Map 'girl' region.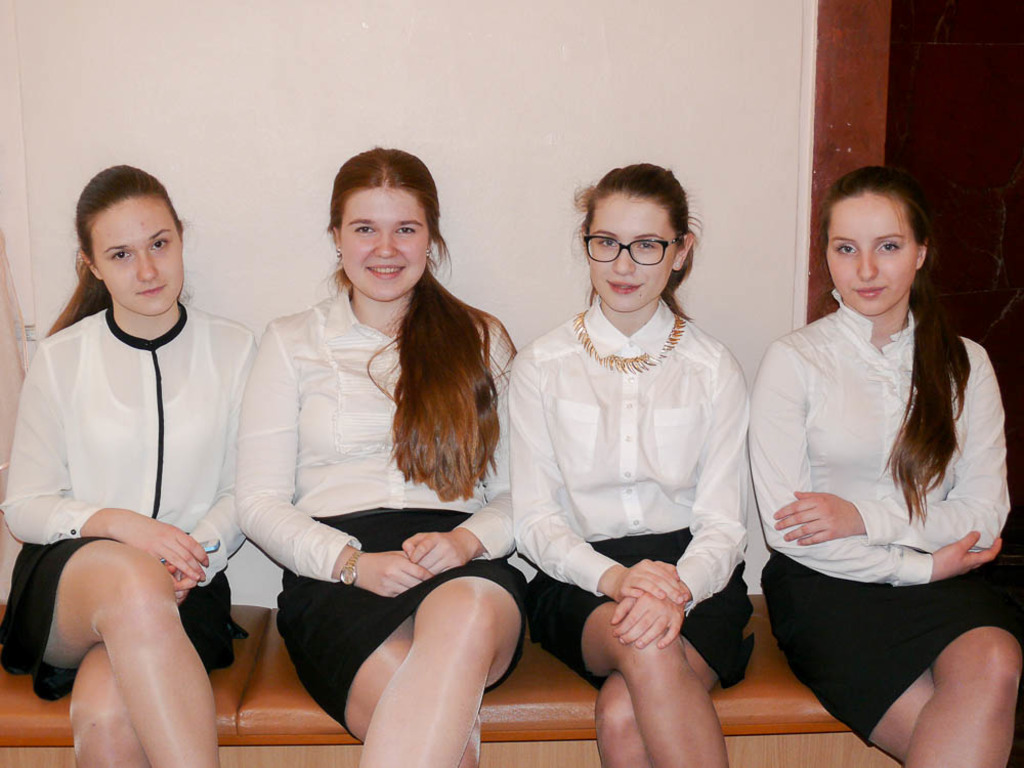
Mapped to box(506, 159, 749, 767).
